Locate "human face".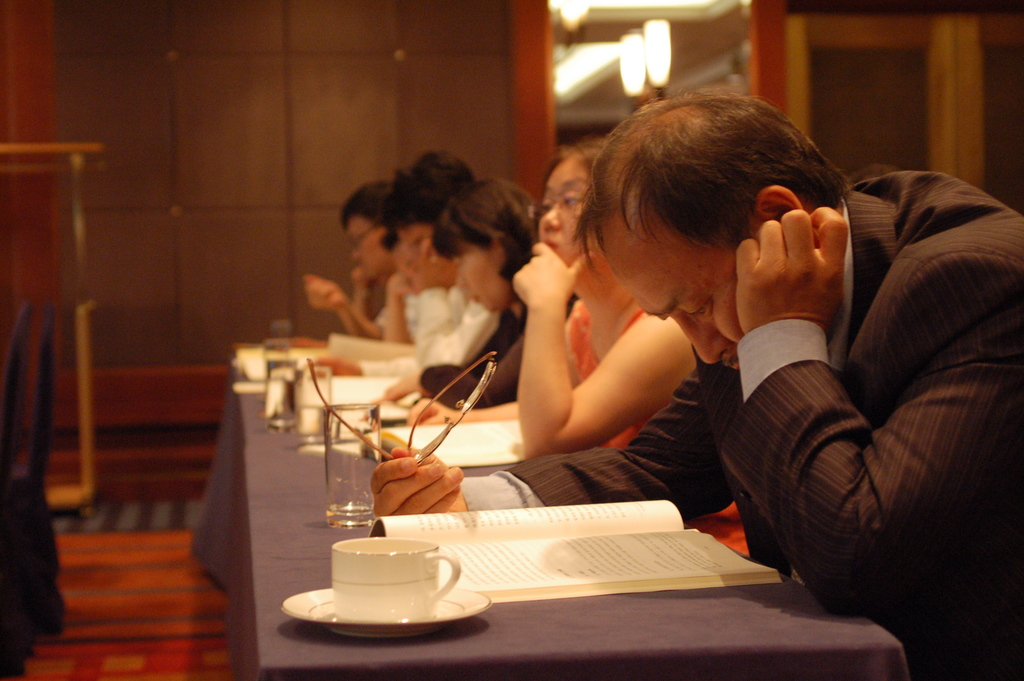
Bounding box: locate(406, 231, 428, 256).
